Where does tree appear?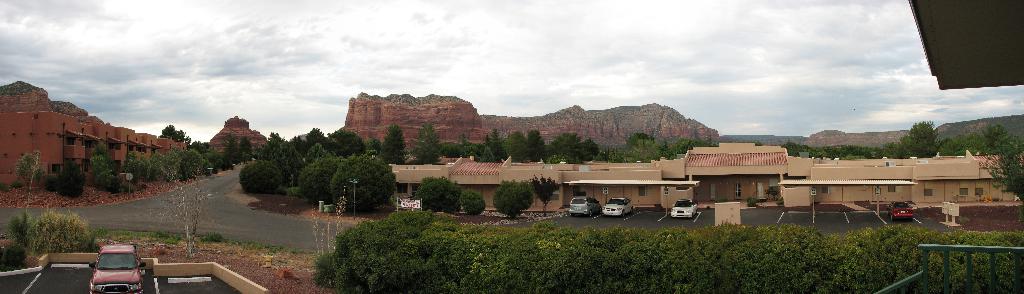
Appears at x1=493, y1=179, x2=535, y2=227.
